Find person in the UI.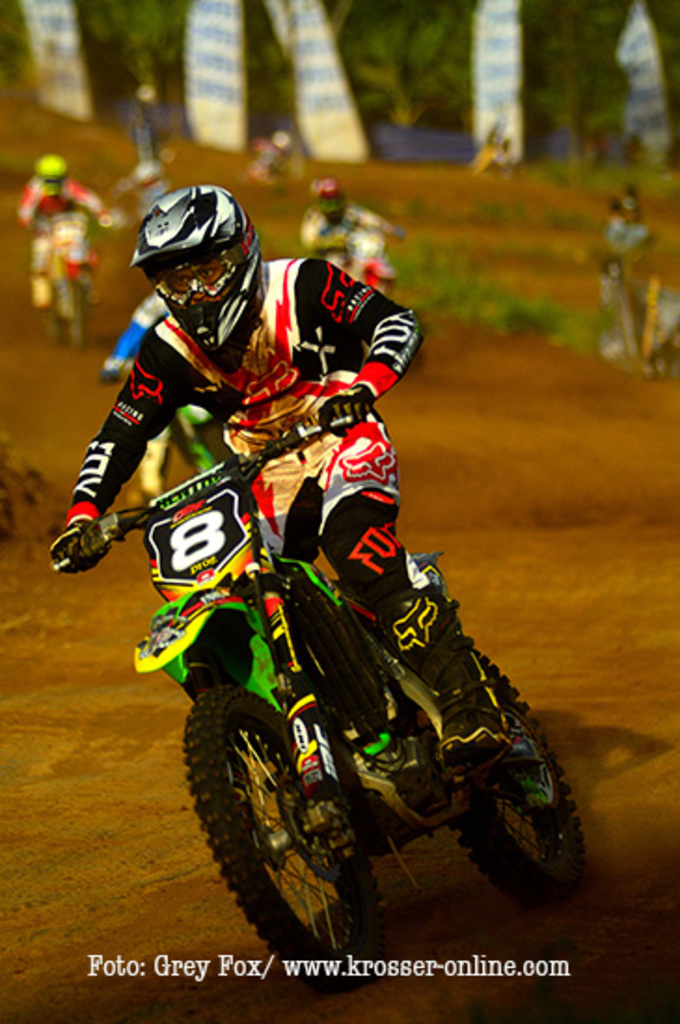
UI element at left=250, top=128, right=294, bottom=181.
